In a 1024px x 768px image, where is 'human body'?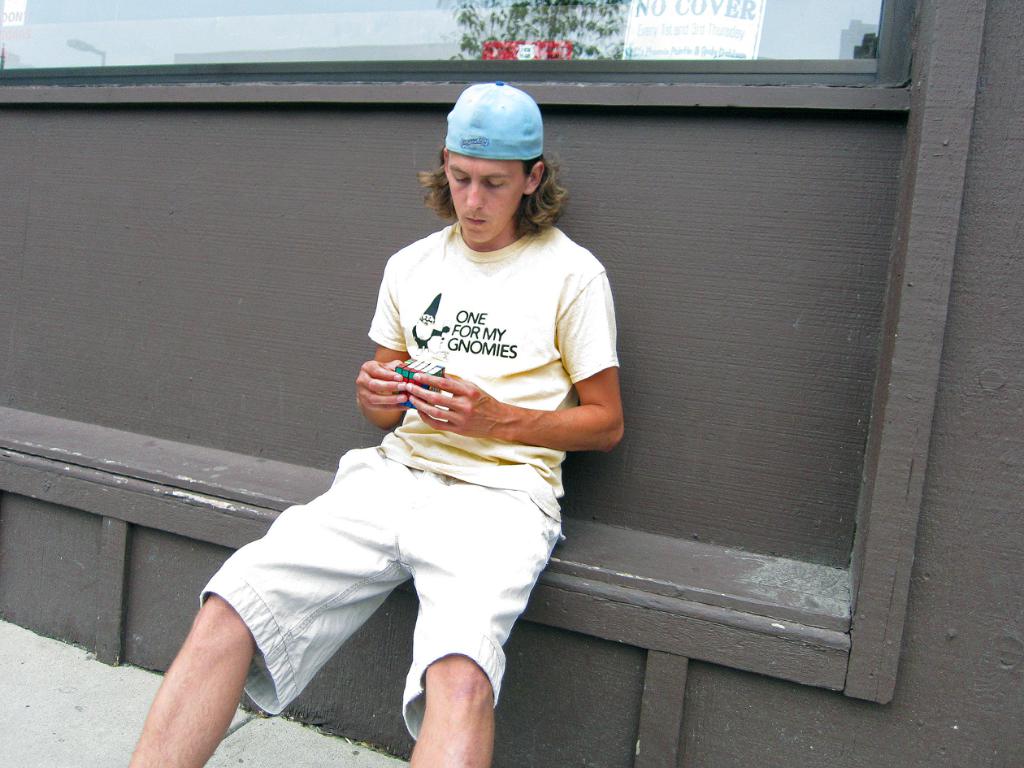
bbox(163, 92, 658, 729).
